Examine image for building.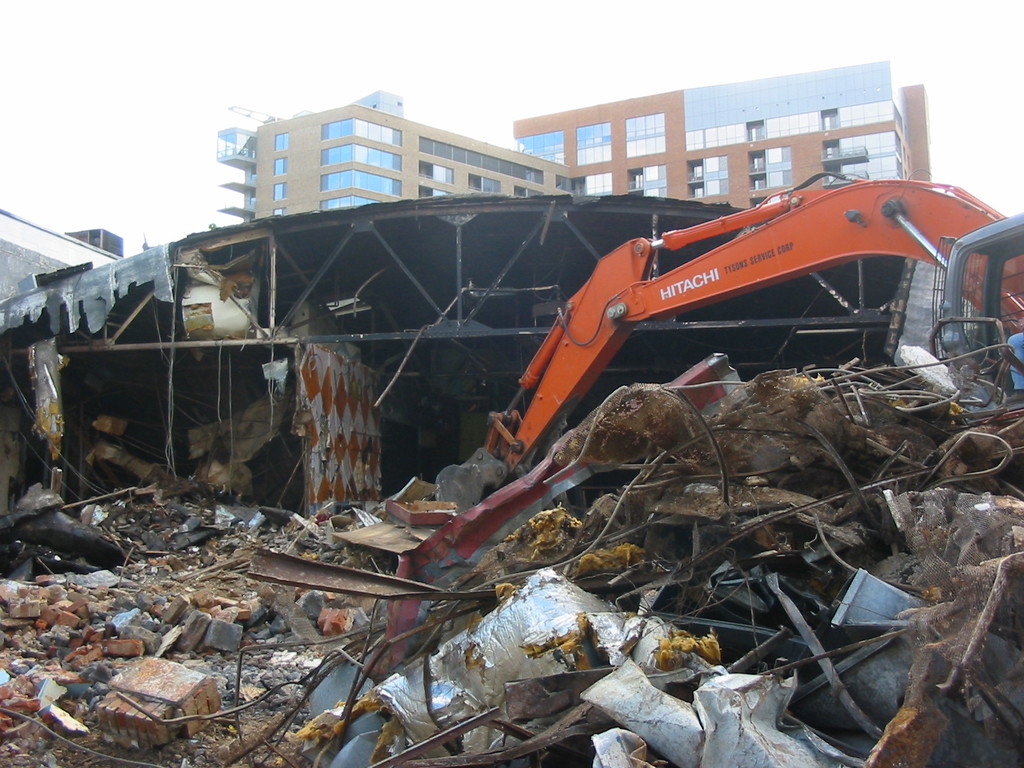
Examination result: <bbox>0, 212, 124, 303</bbox>.
